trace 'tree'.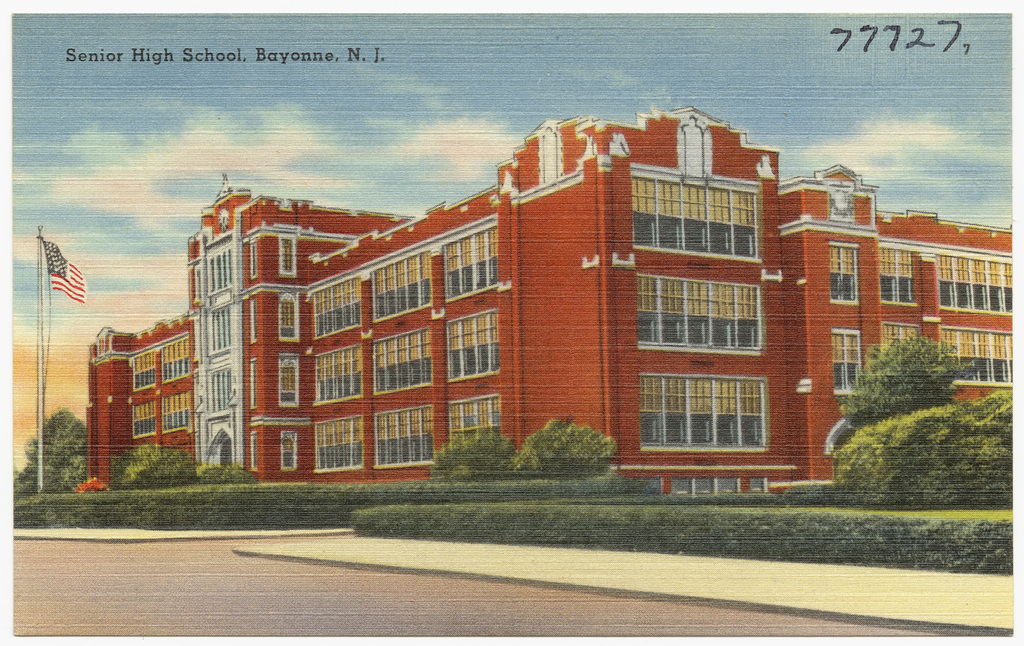
Traced to <region>201, 463, 268, 487</region>.
